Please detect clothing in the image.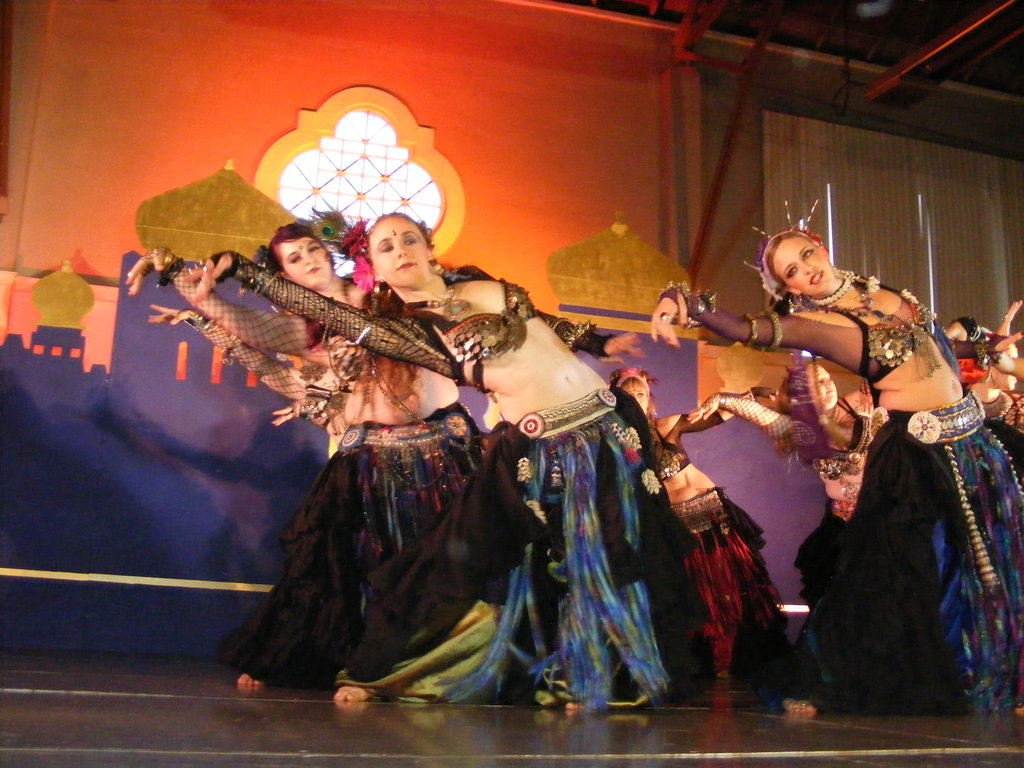
bbox(692, 396, 887, 616).
